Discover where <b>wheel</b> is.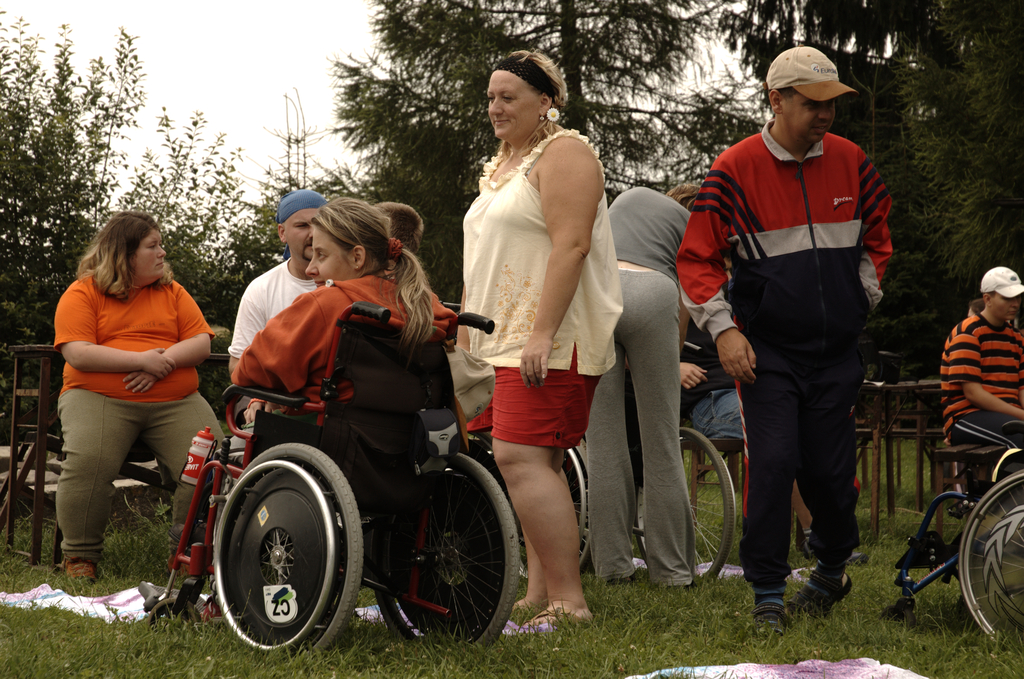
Discovered at detection(383, 450, 523, 644).
